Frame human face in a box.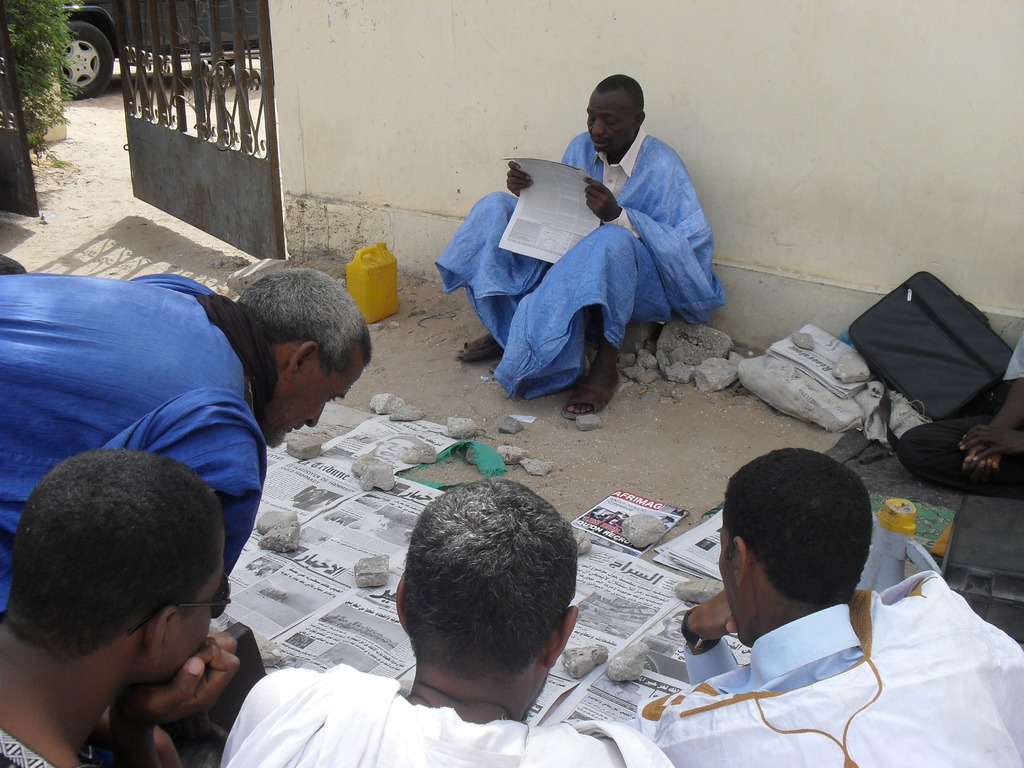
x1=583 y1=94 x2=637 y2=155.
